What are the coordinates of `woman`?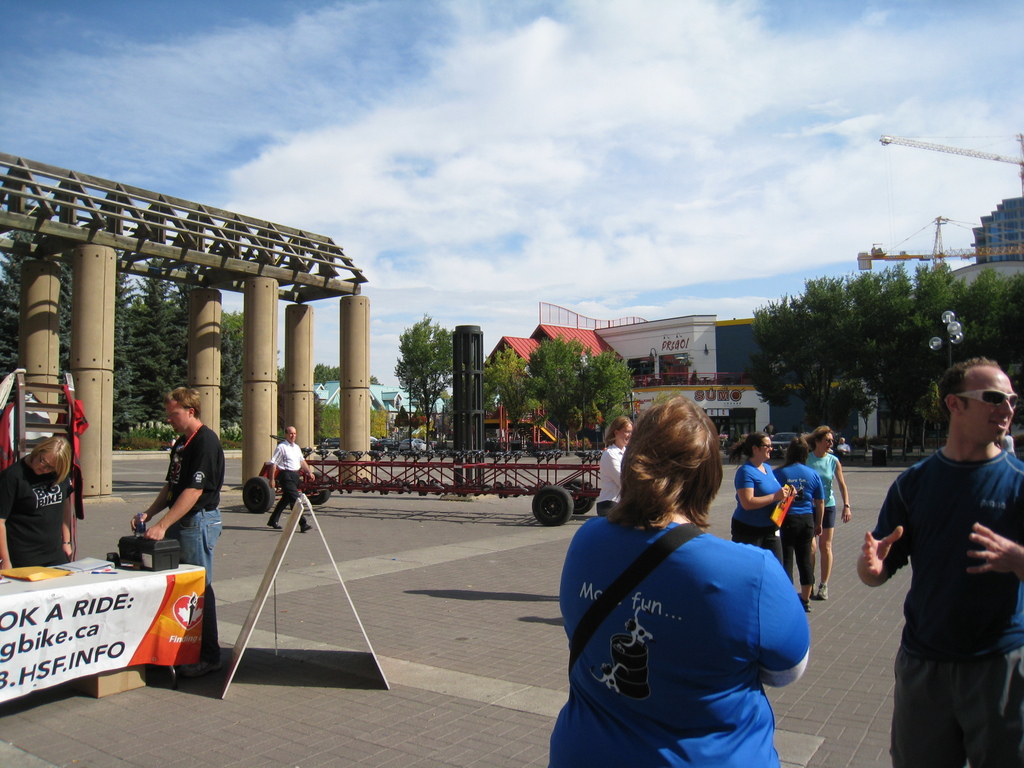
[812,420,854,605].
